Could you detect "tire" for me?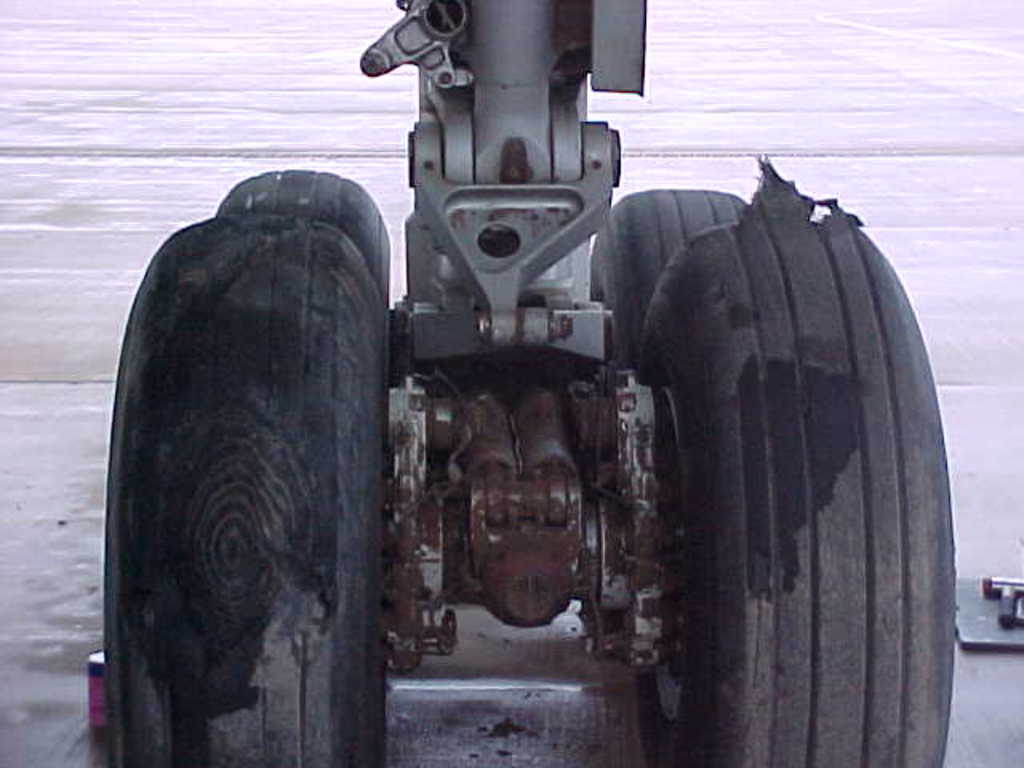
Detection result: pyautogui.locateOnScreen(107, 234, 390, 766).
